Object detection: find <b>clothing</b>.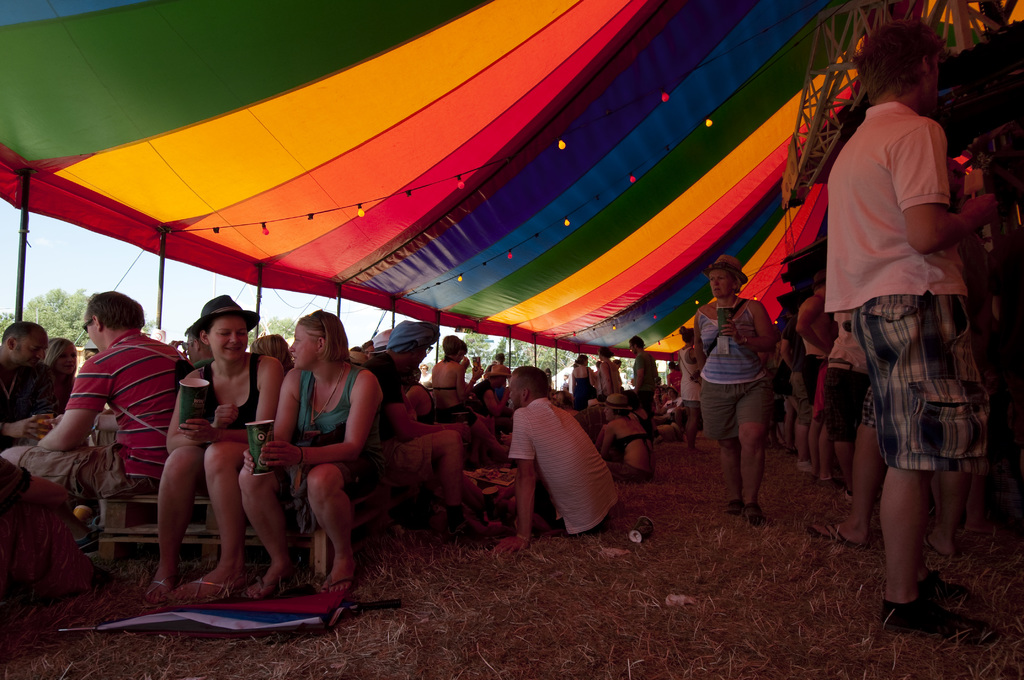
[left=630, top=346, right=653, bottom=398].
